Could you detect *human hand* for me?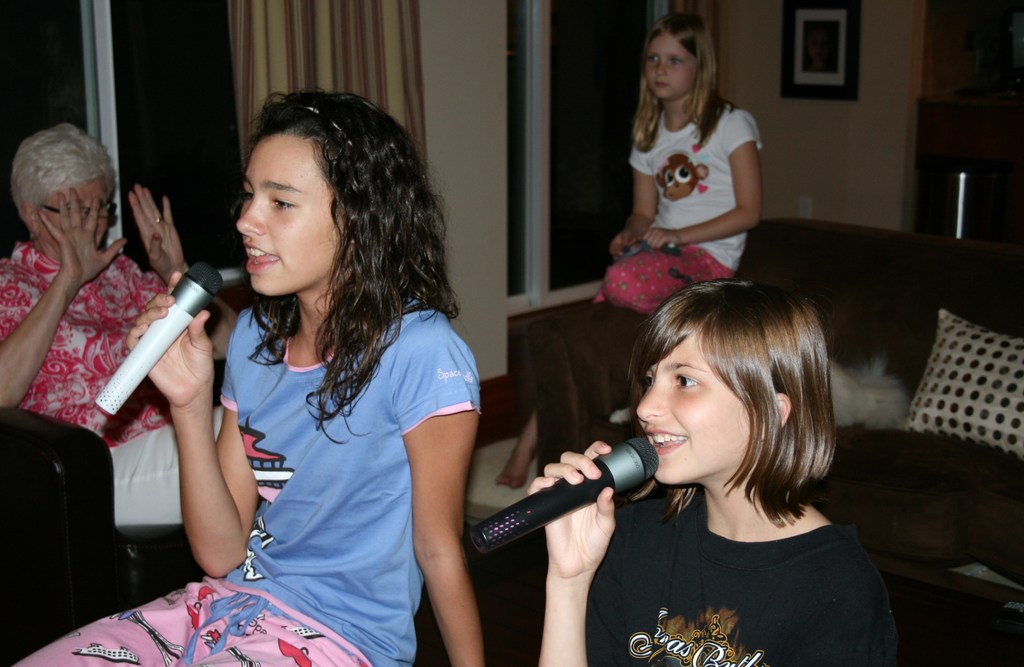
Detection result: l=522, t=438, r=620, b=577.
